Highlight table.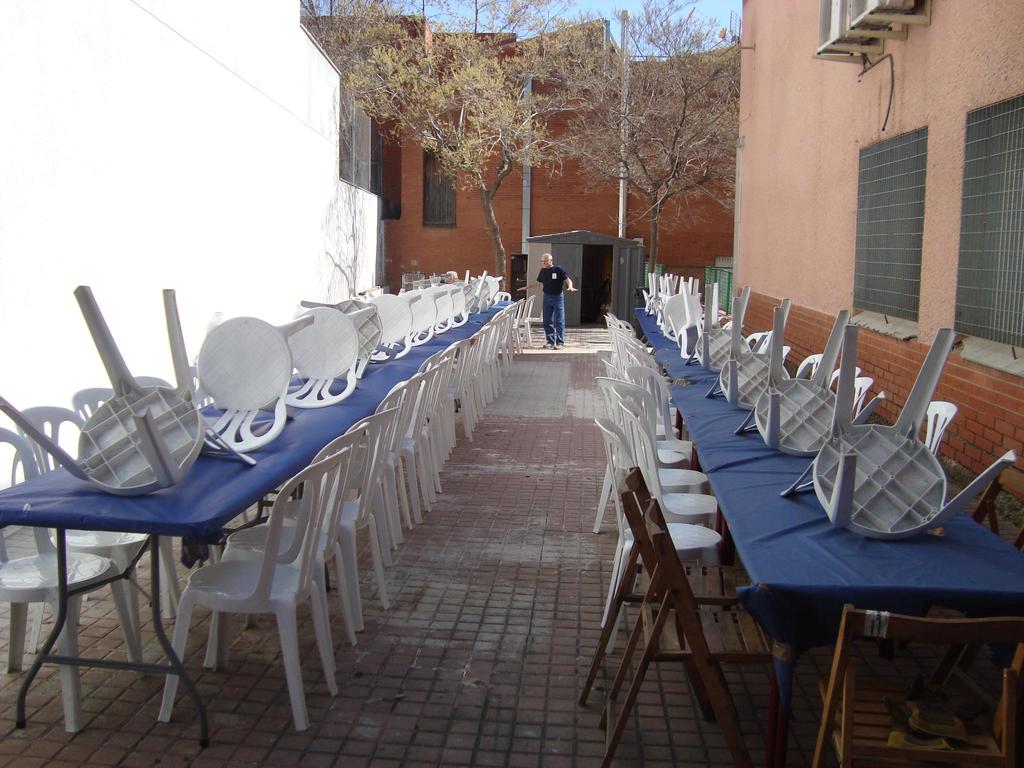
Highlighted region: rect(632, 294, 955, 506).
